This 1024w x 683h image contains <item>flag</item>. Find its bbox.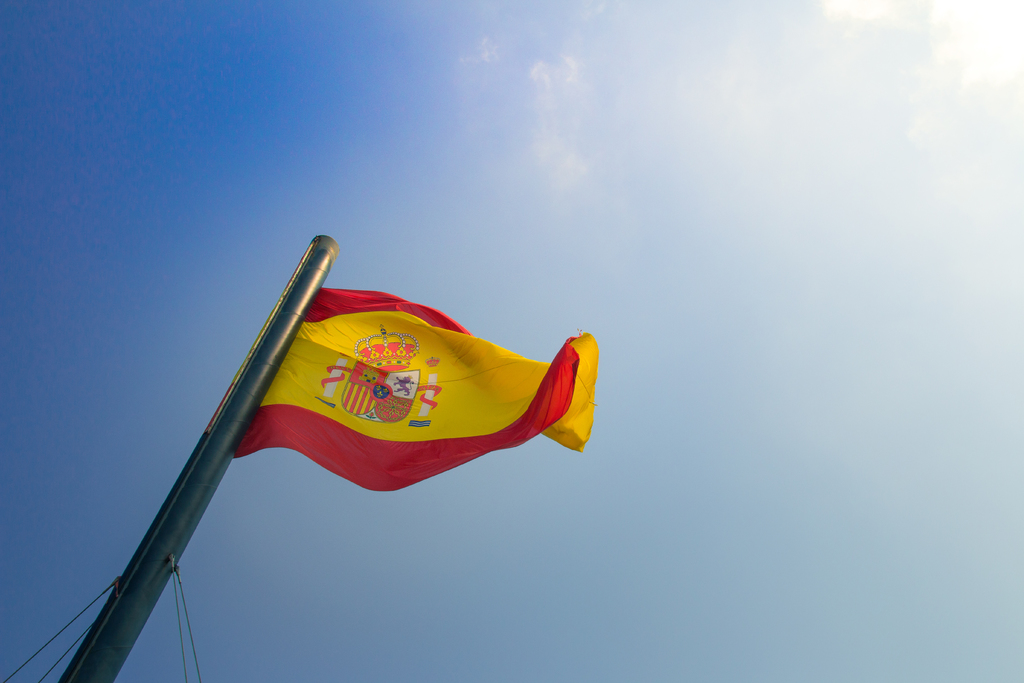
(224,261,567,529).
